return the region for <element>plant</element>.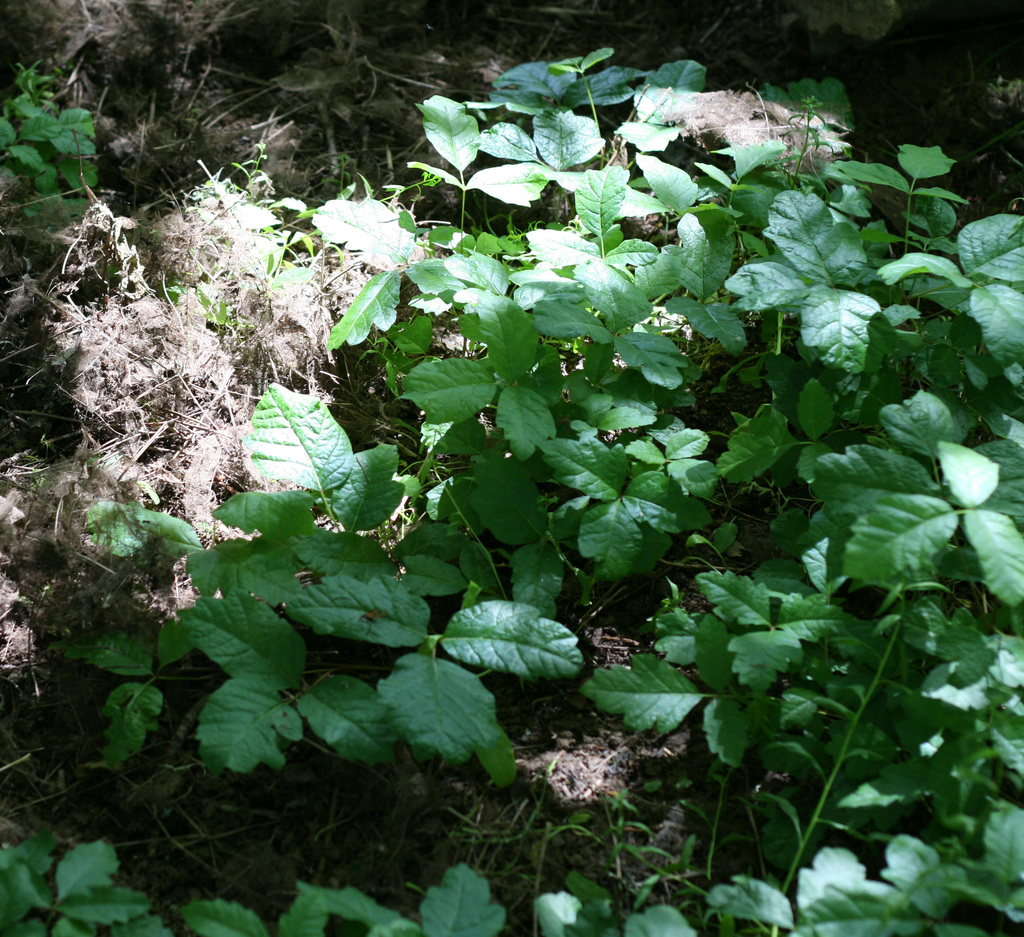
[173, 127, 355, 367].
